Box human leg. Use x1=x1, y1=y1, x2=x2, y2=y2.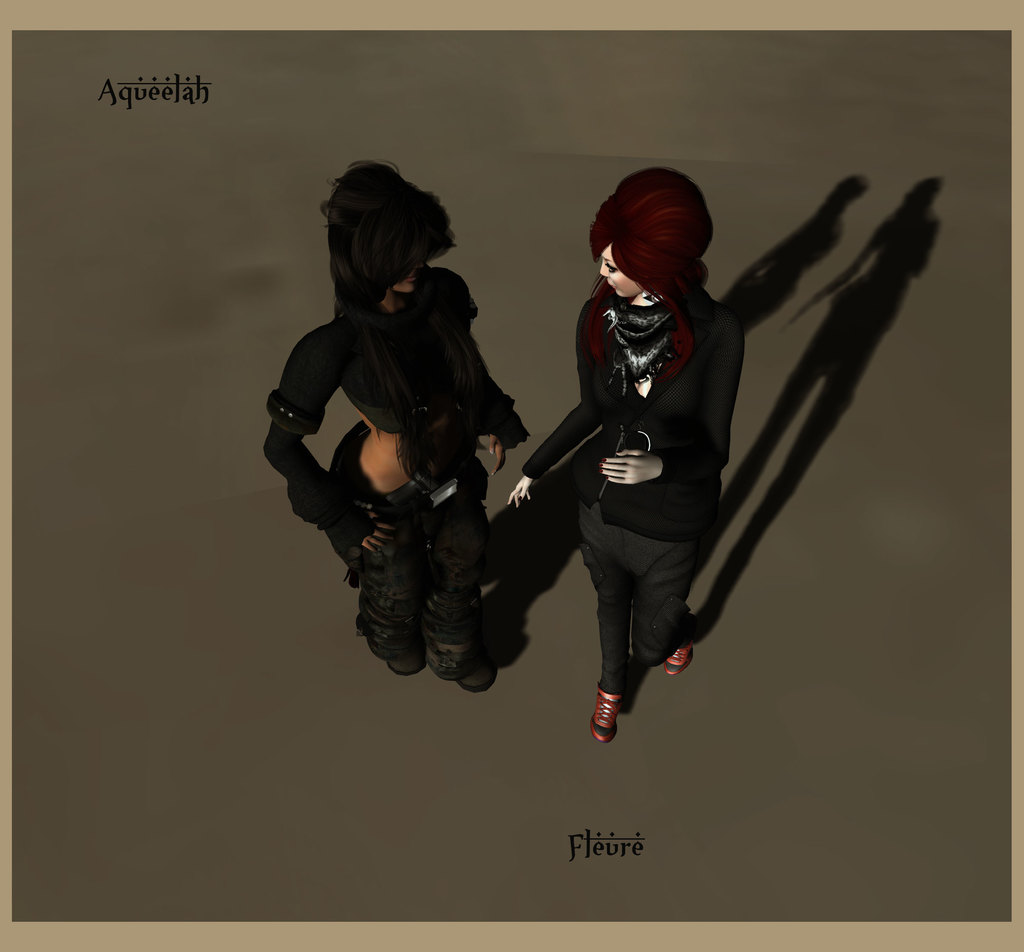
x1=349, y1=509, x2=417, y2=680.
